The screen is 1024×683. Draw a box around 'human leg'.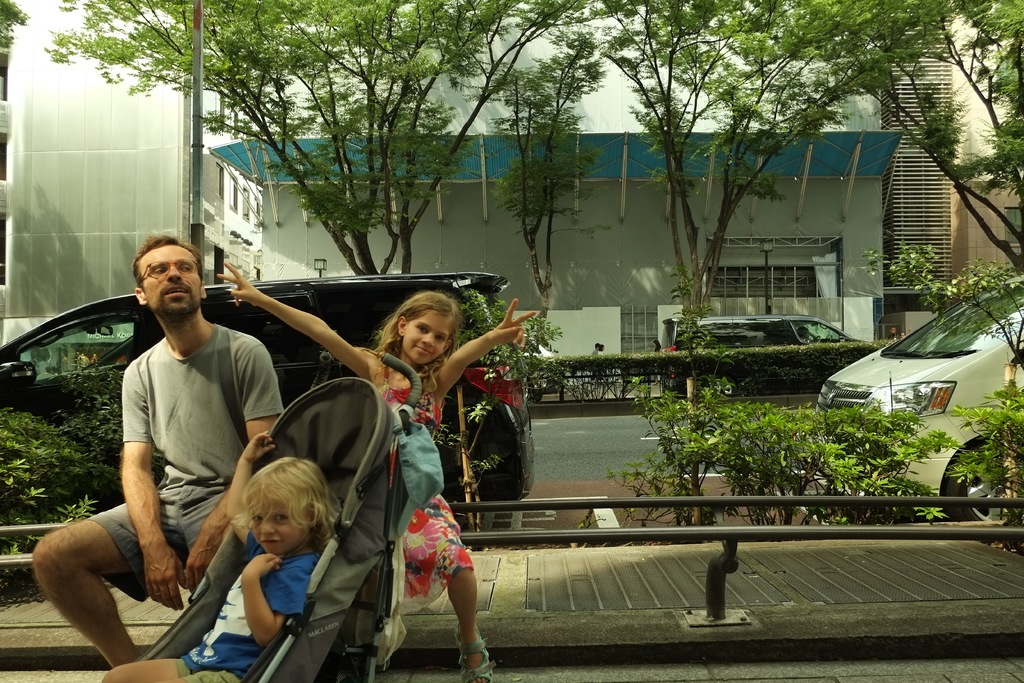
{"left": 391, "top": 493, "right": 488, "bottom": 682}.
